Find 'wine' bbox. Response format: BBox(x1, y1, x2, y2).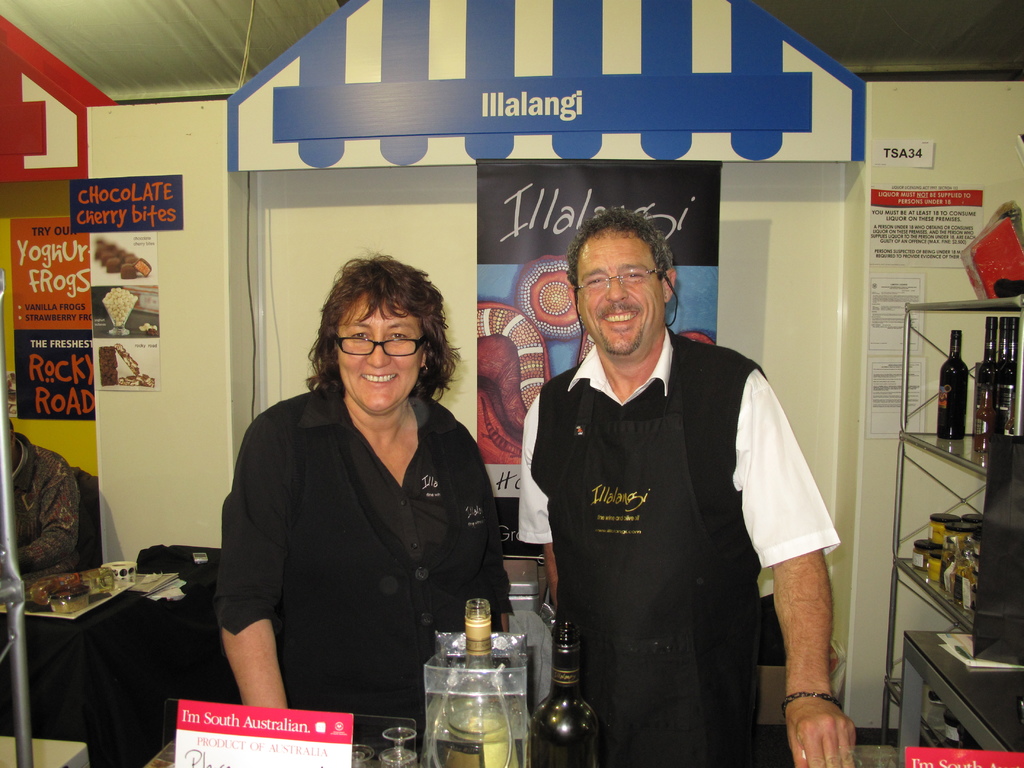
BBox(984, 320, 1006, 436).
